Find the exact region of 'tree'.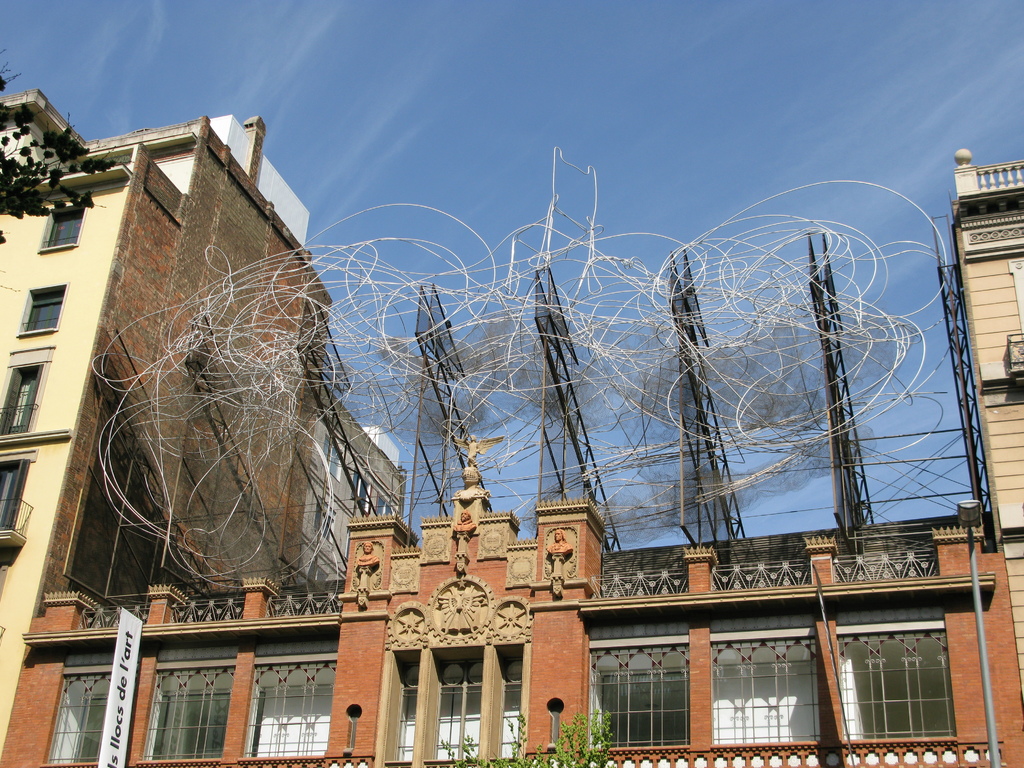
Exact region: pyautogui.locateOnScreen(439, 713, 610, 767).
